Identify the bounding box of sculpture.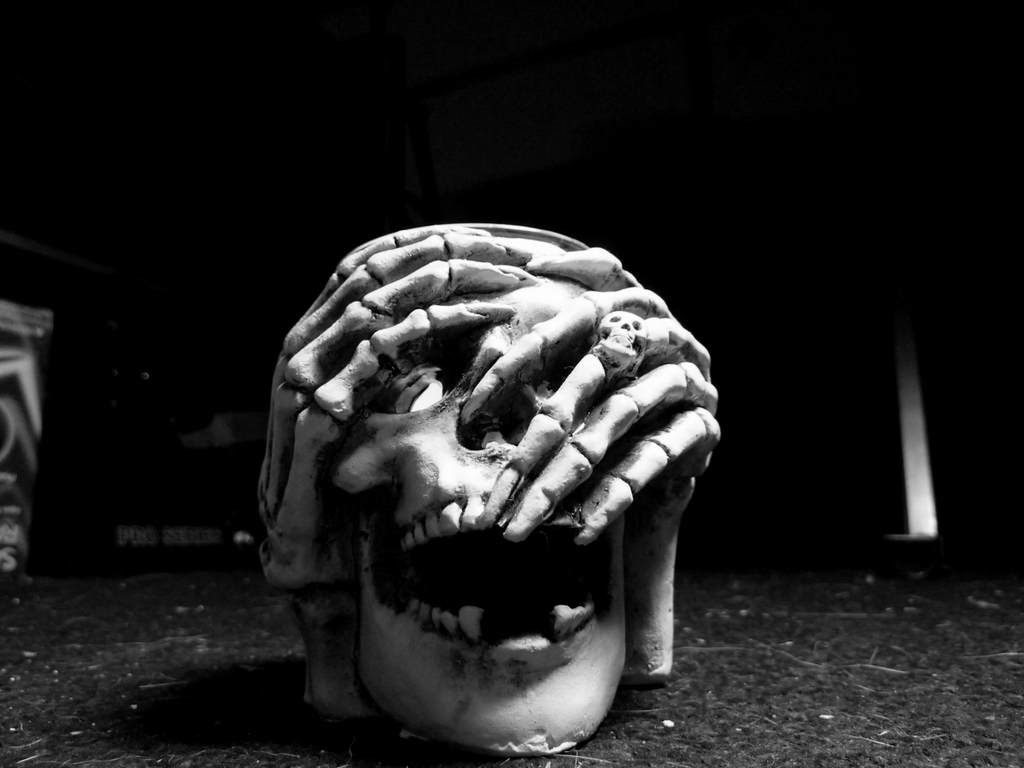
left=249, top=194, right=740, bottom=767.
